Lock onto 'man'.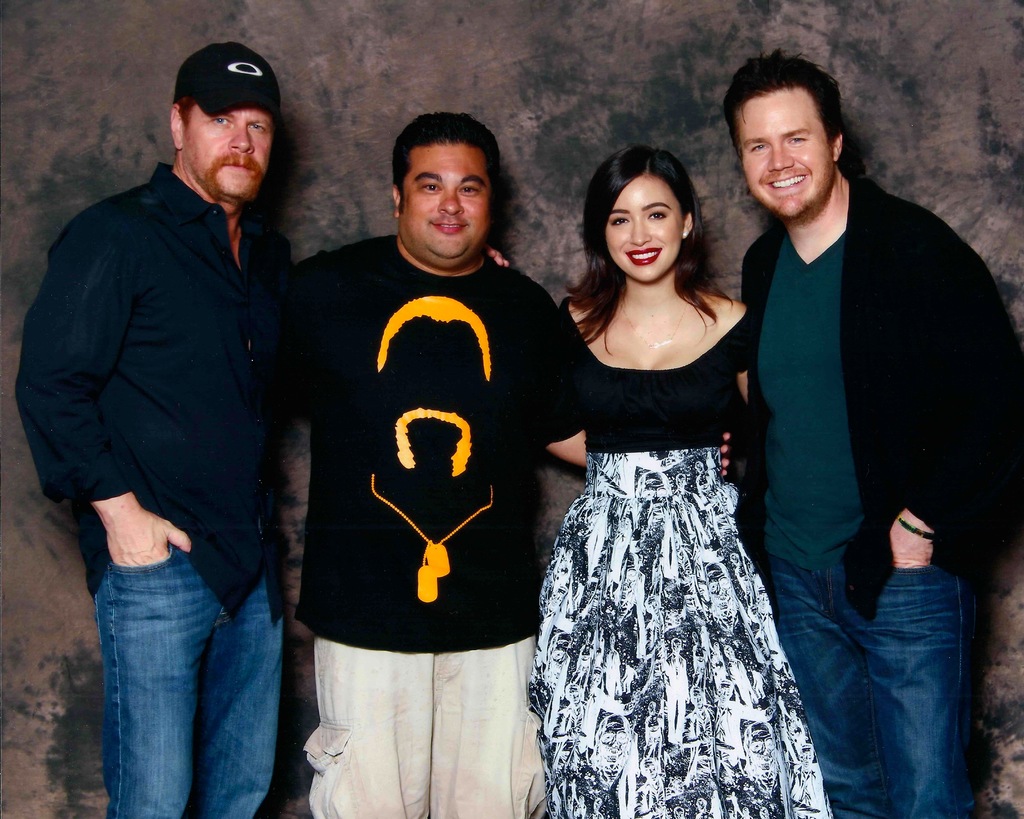
Locked: select_region(710, 80, 993, 769).
